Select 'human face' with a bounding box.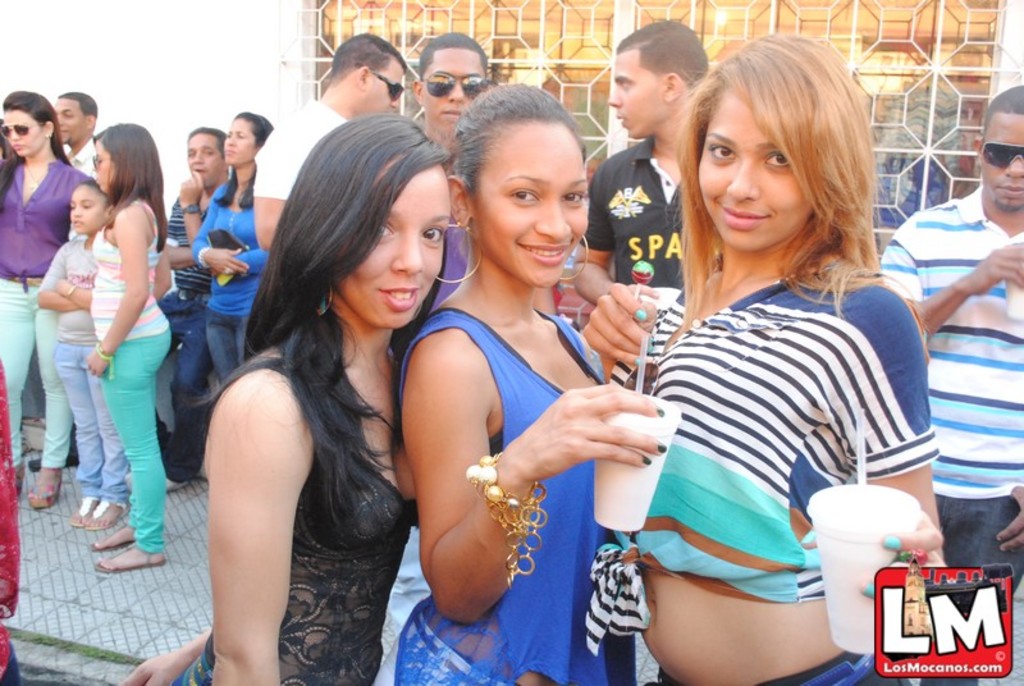
box=[698, 90, 814, 250].
